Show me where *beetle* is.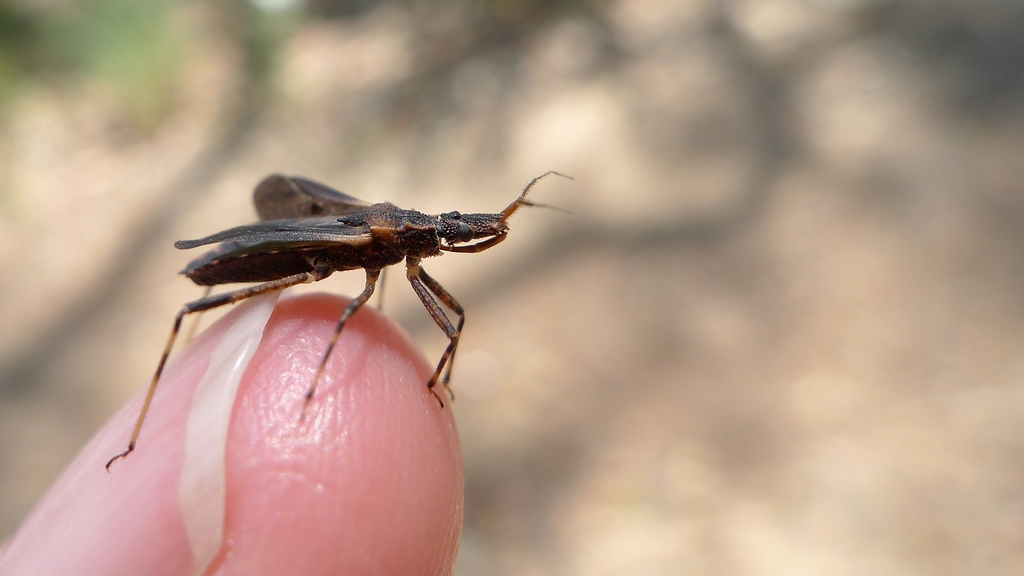
*beetle* is at bbox=[93, 172, 575, 470].
